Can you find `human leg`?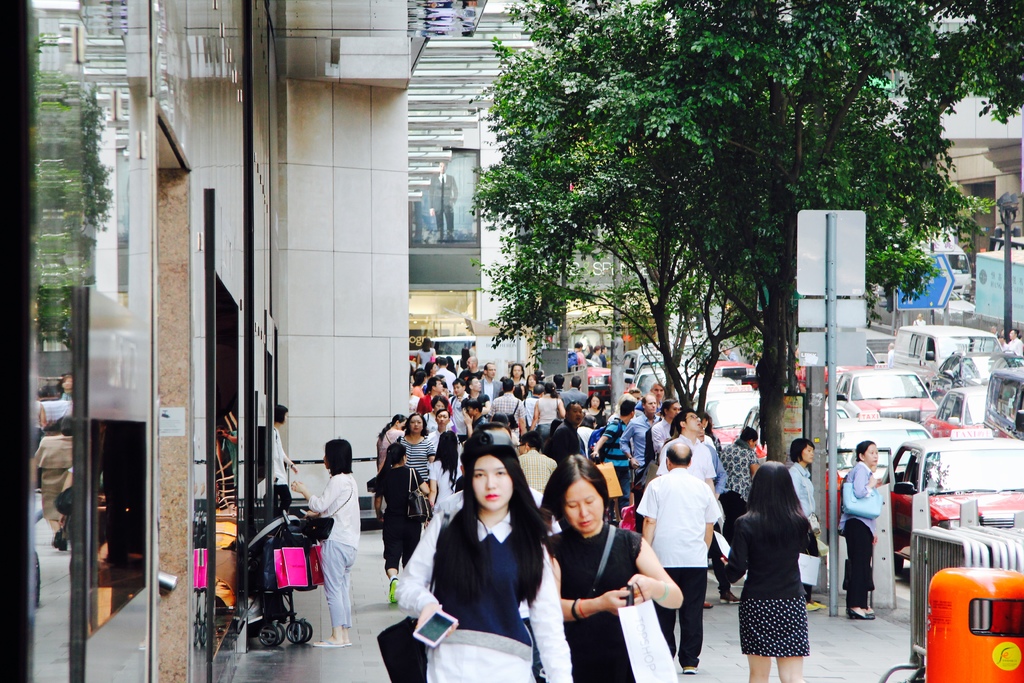
Yes, bounding box: box=[307, 555, 356, 652].
